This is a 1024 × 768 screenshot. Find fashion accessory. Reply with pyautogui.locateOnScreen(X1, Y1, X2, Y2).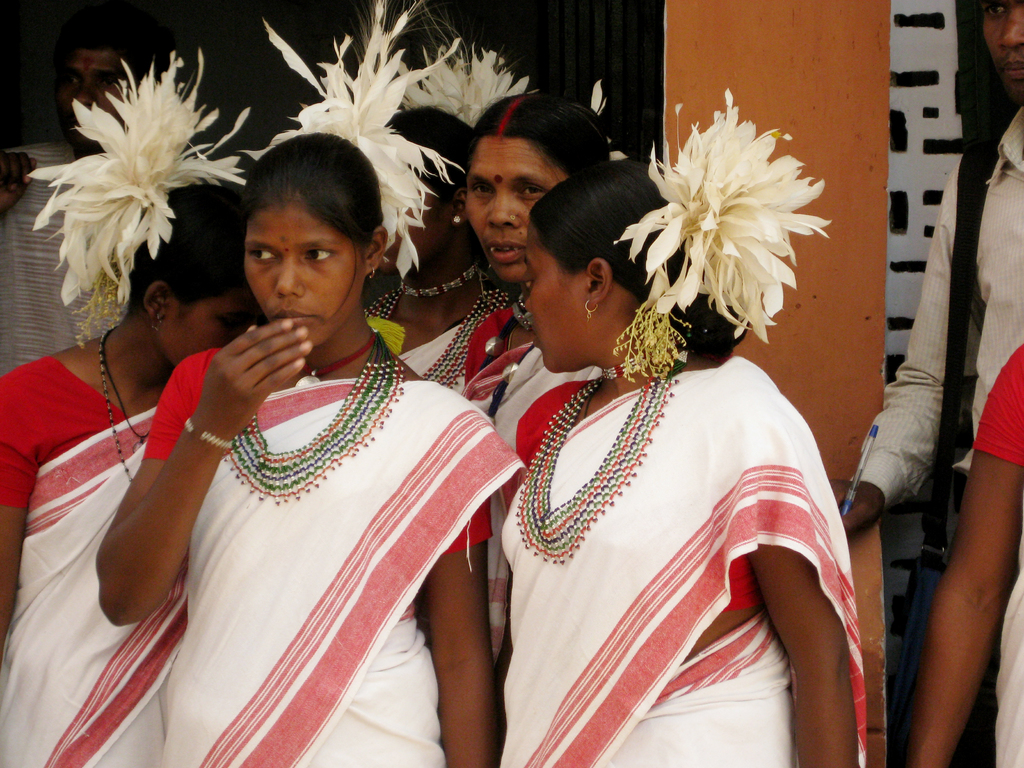
pyautogui.locateOnScreen(600, 351, 654, 385).
